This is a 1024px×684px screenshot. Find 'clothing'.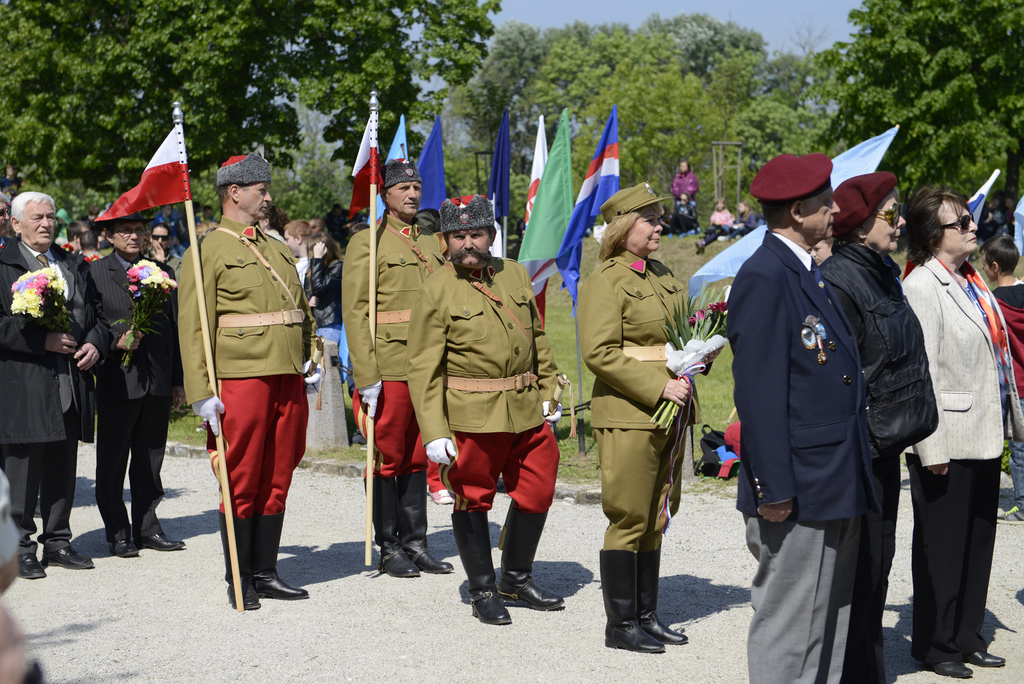
Bounding box: [x1=336, y1=195, x2=436, y2=552].
